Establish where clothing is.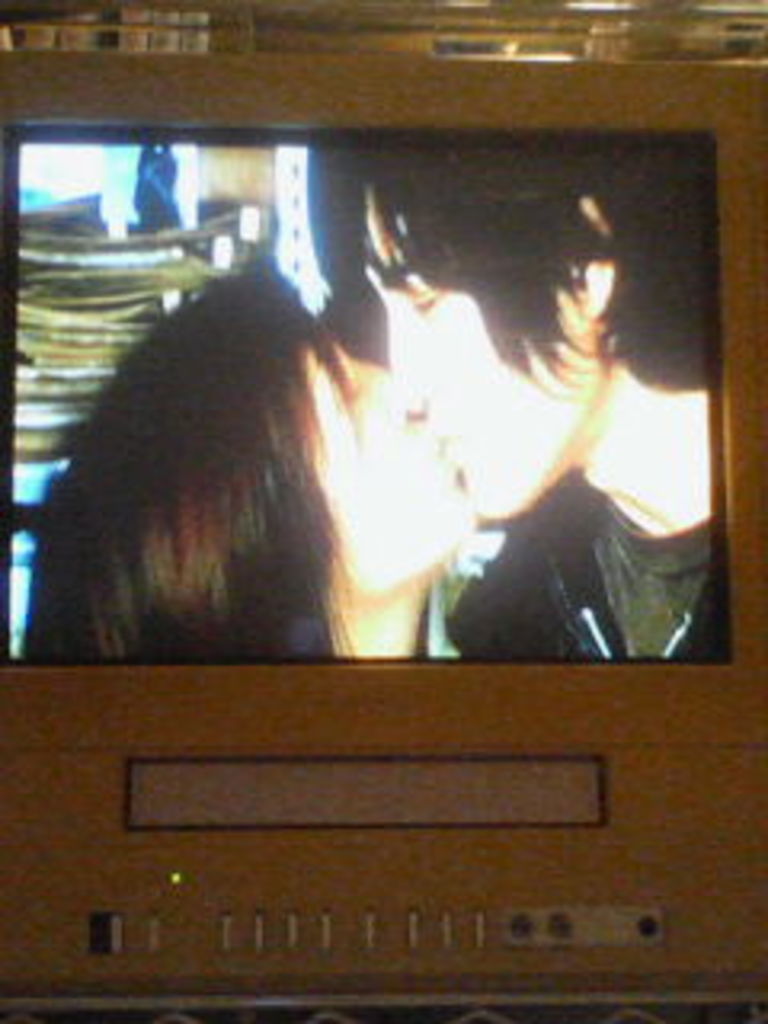
Established at [445, 342, 733, 659].
